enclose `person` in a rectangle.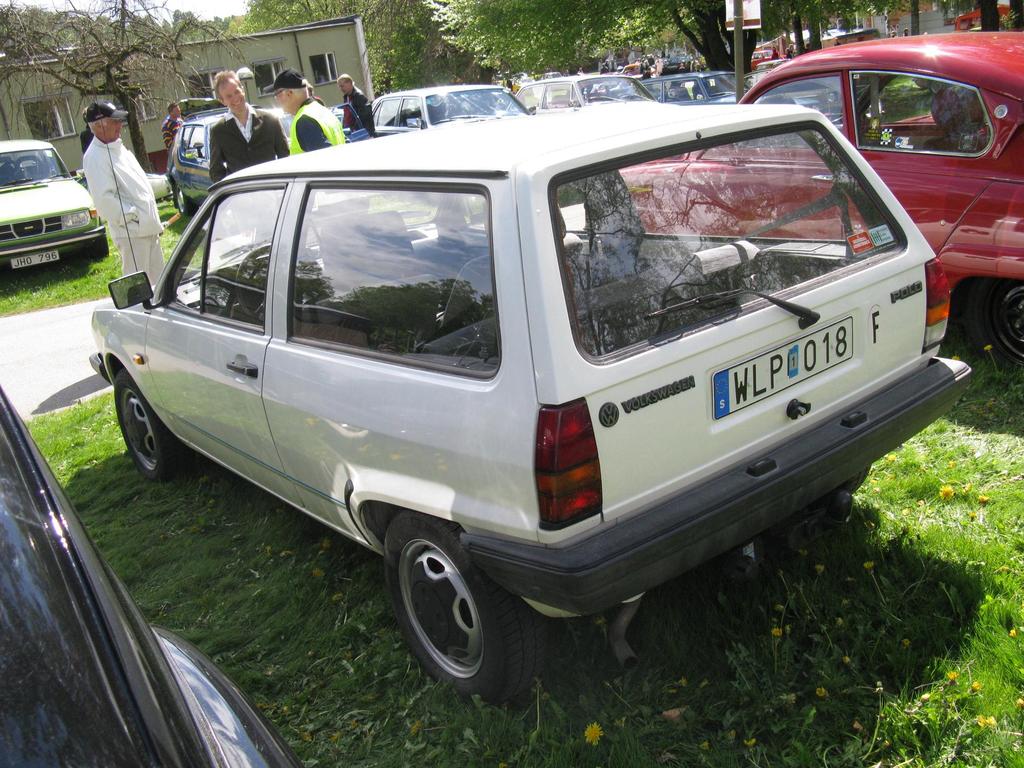
bbox(210, 71, 289, 183).
